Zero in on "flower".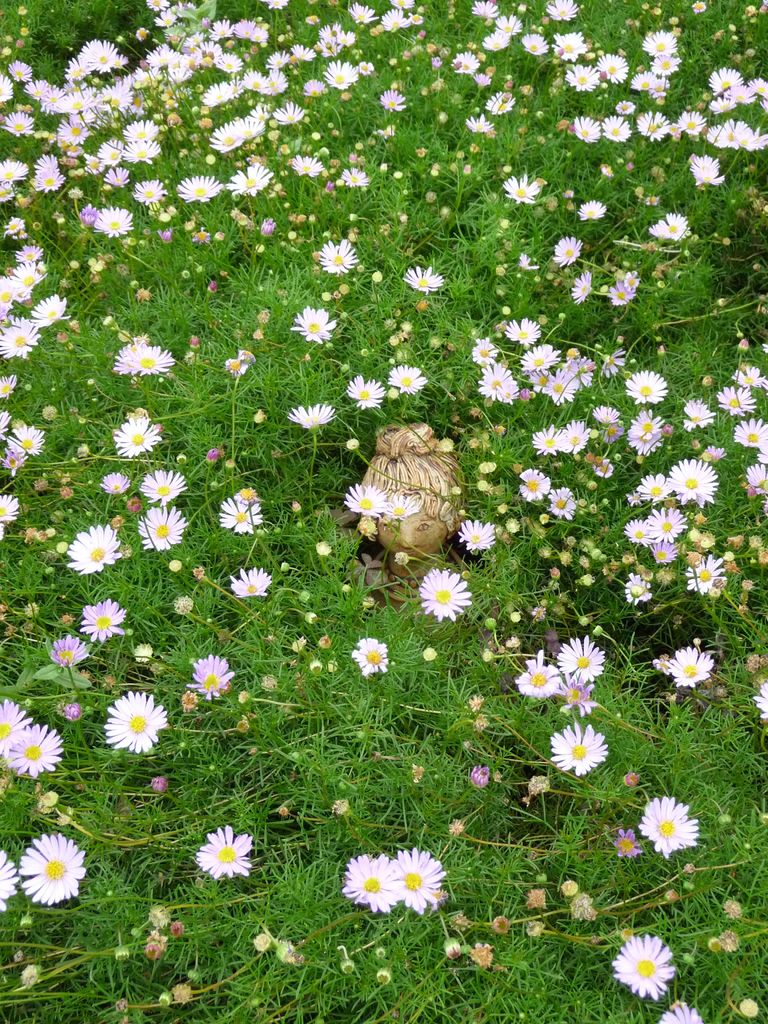
Zeroed in: [x1=570, y1=268, x2=592, y2=303].
